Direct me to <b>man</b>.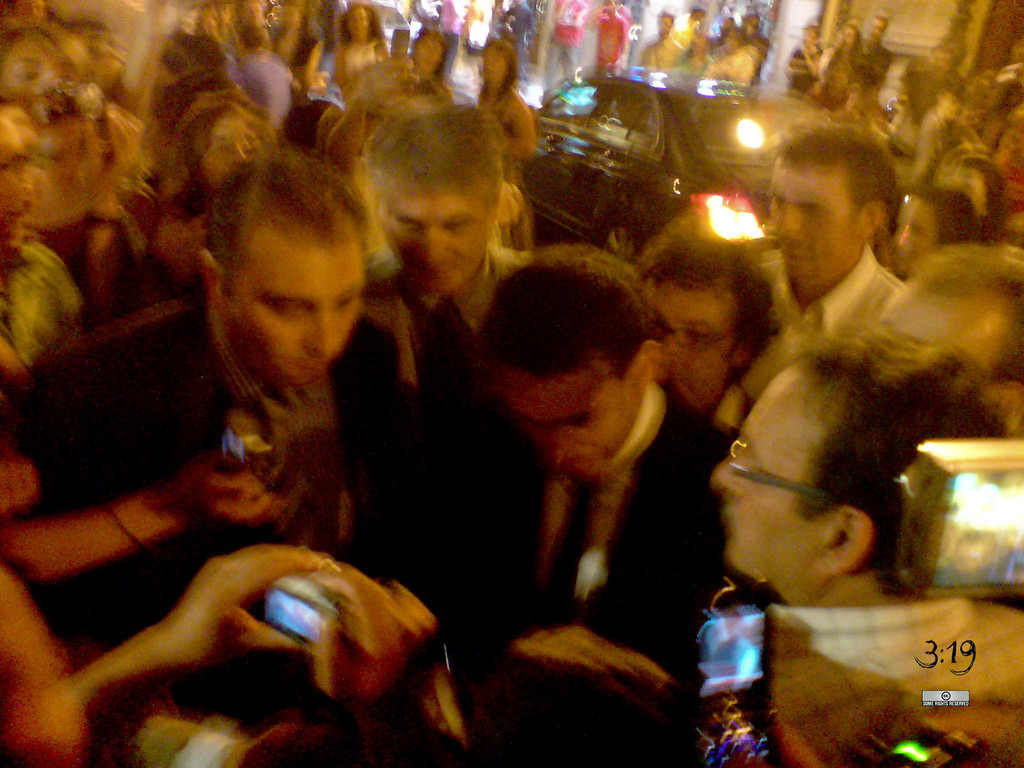
Direction: rect(638, 4, 687, 85).
